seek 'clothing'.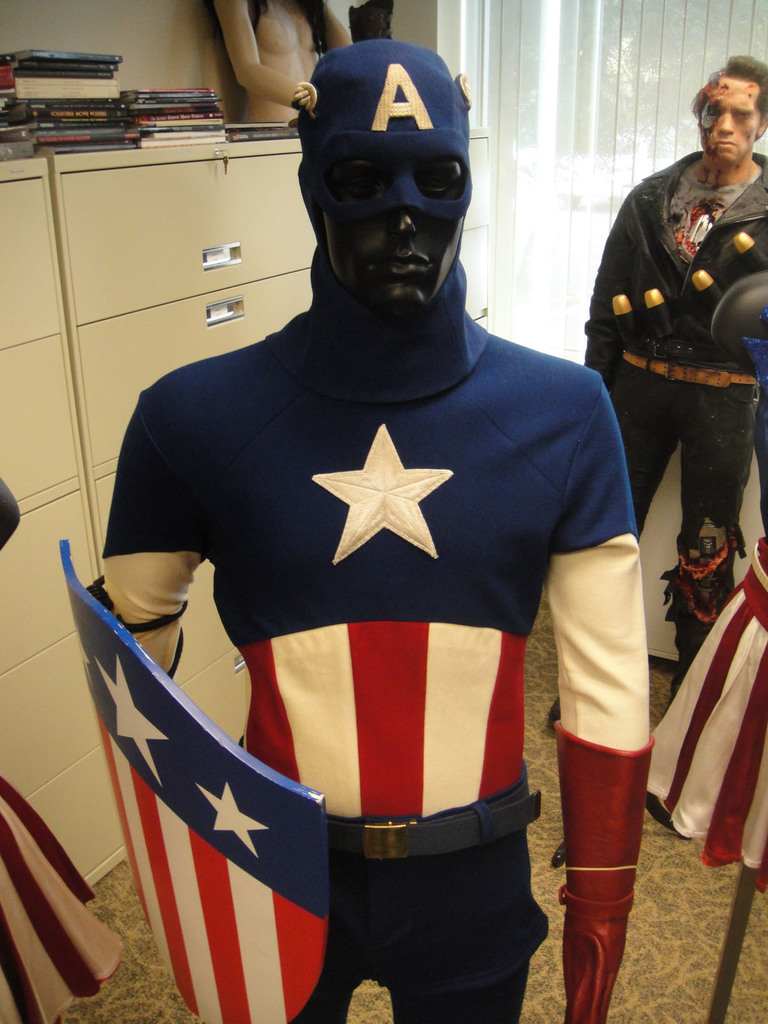
region(580, 141, 767, 664).
